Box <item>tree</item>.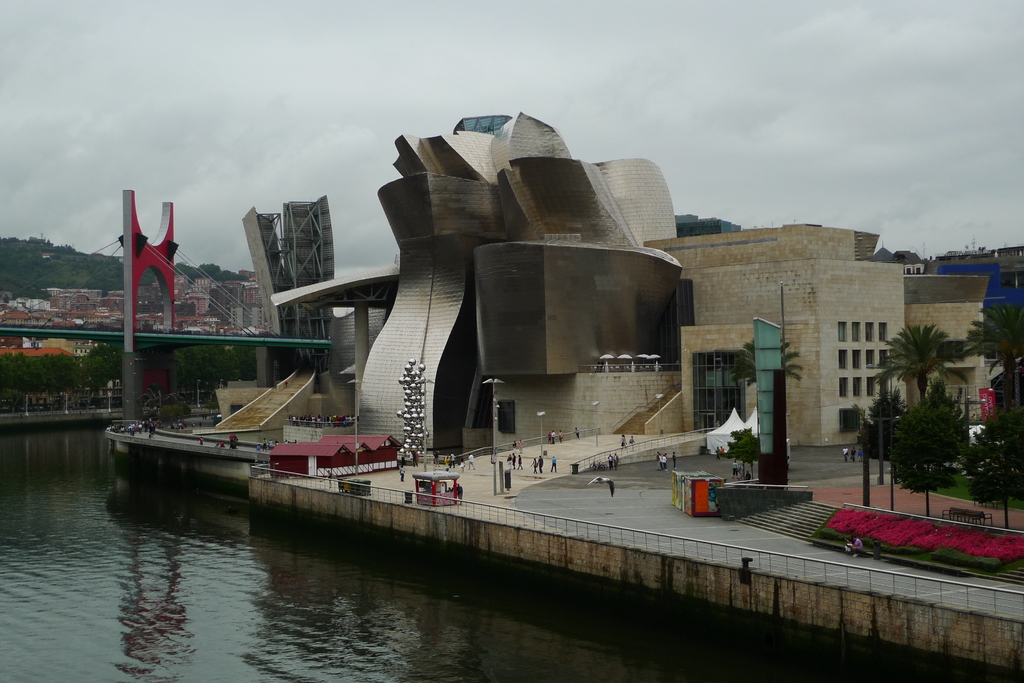
locate(885, 394, 959, 516).
